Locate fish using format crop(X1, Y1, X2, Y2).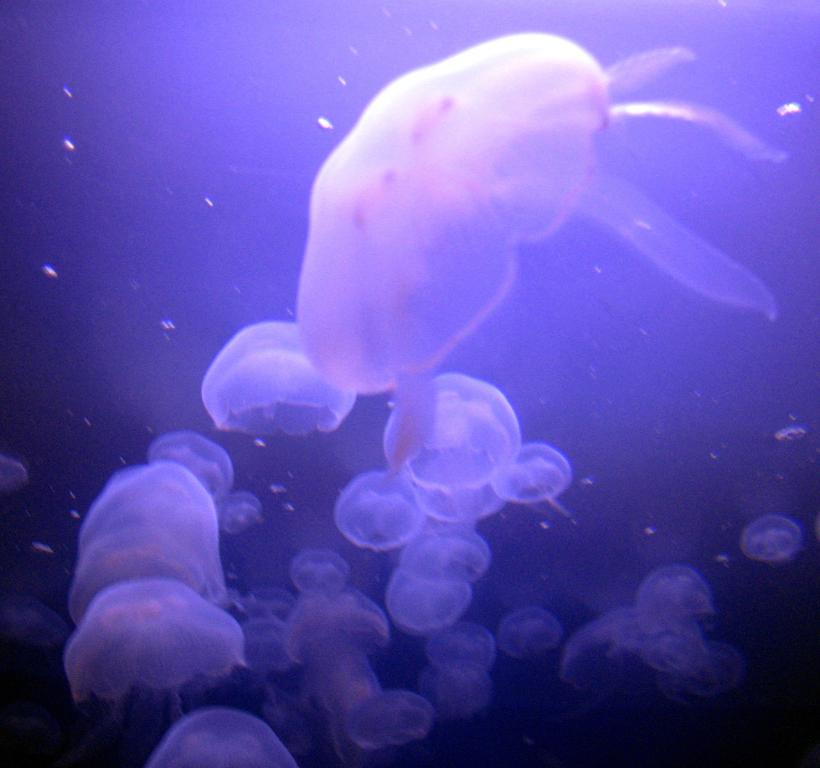
crop(297, 19, 782, 488).
